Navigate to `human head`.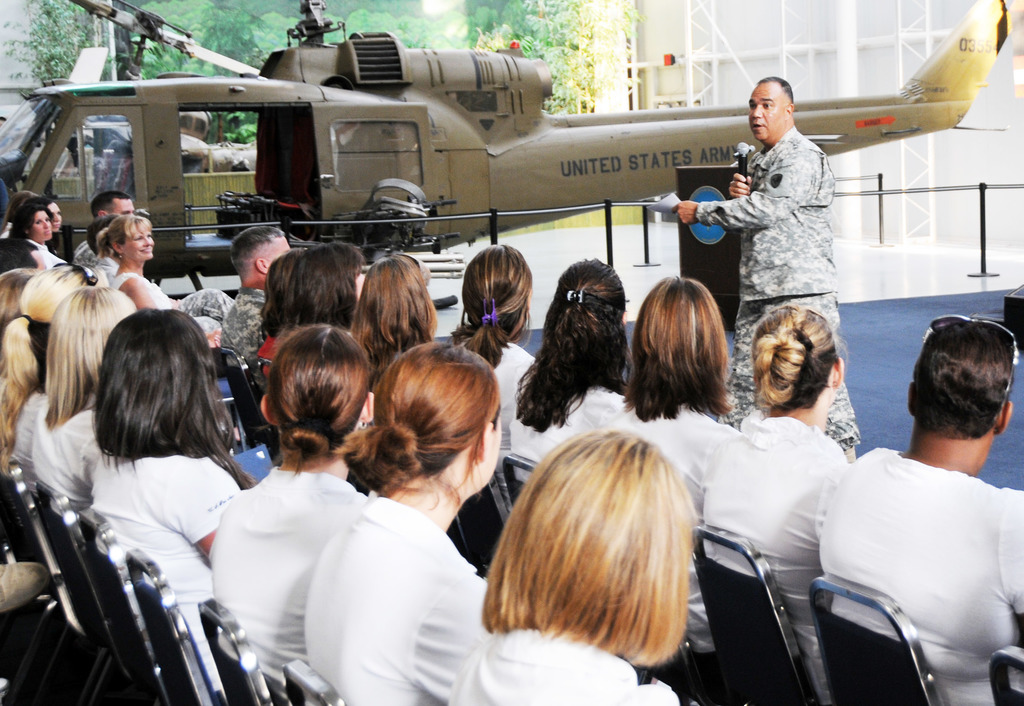
Navigation target: 458, 248, 535, 342.
